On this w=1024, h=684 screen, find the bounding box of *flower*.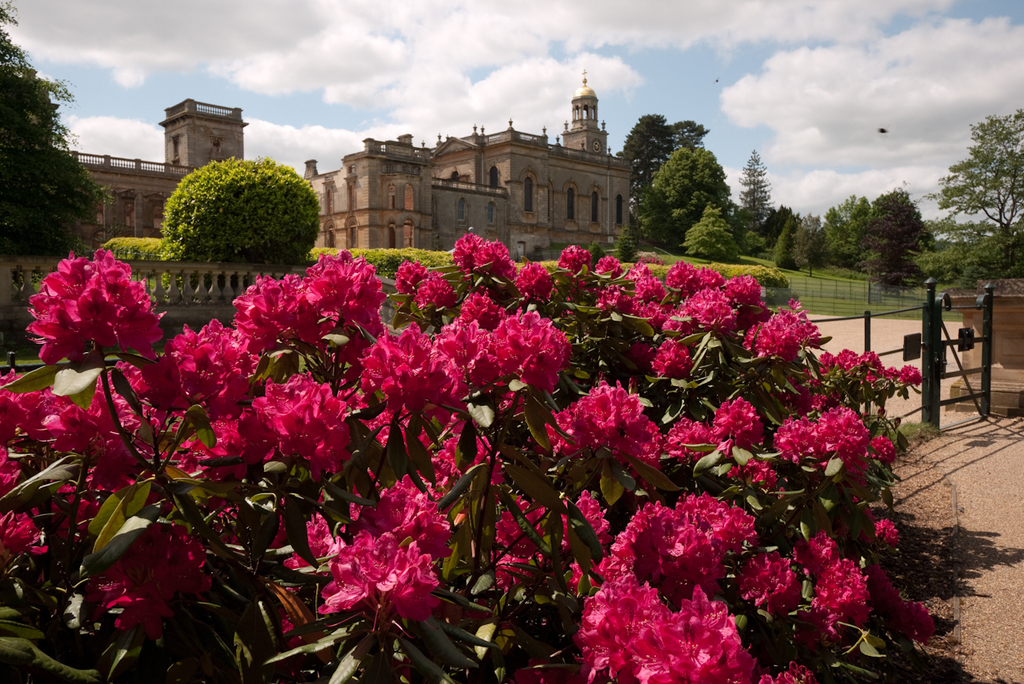
Bounding box: [left=394, top=260, right=434, bottom=298].
